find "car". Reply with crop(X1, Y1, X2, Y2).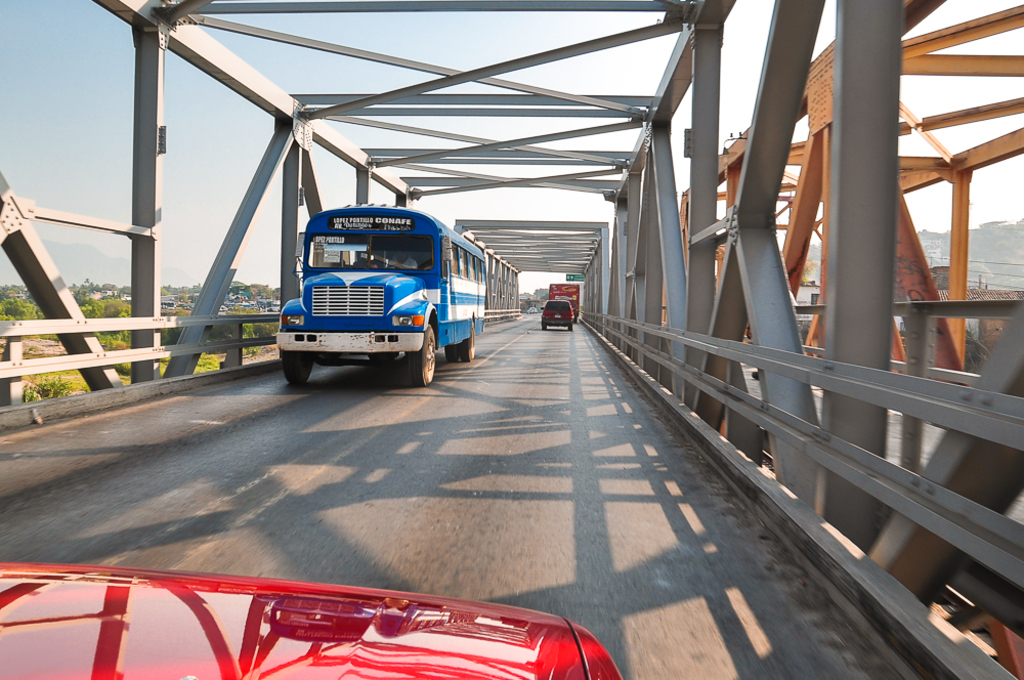
crop(540, 301, 575, 330).
